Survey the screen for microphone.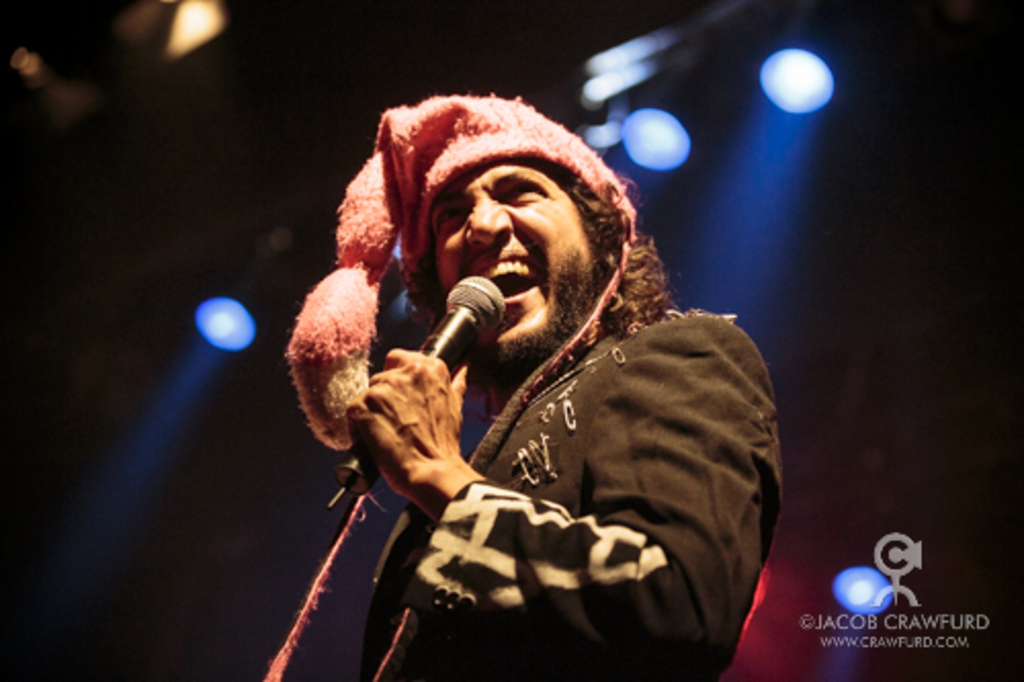
Survey found: pyautogui.locateOnScreen(420, 270, 498, 385).
